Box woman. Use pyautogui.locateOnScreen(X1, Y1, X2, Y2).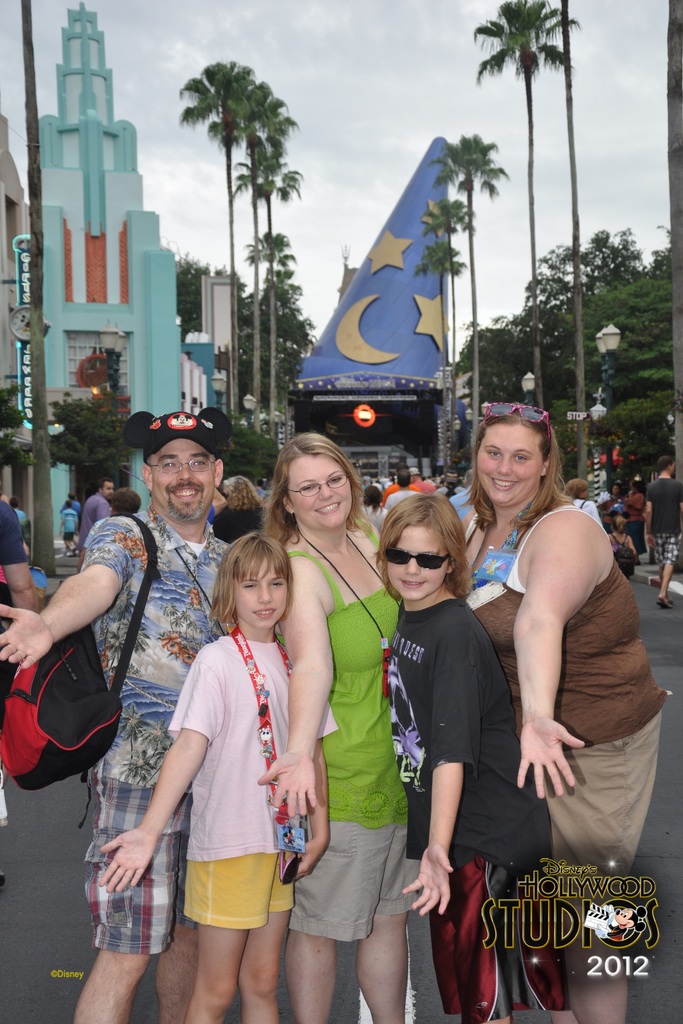
pyautogui.locateOnScreen(475, 415, 650, 946).
